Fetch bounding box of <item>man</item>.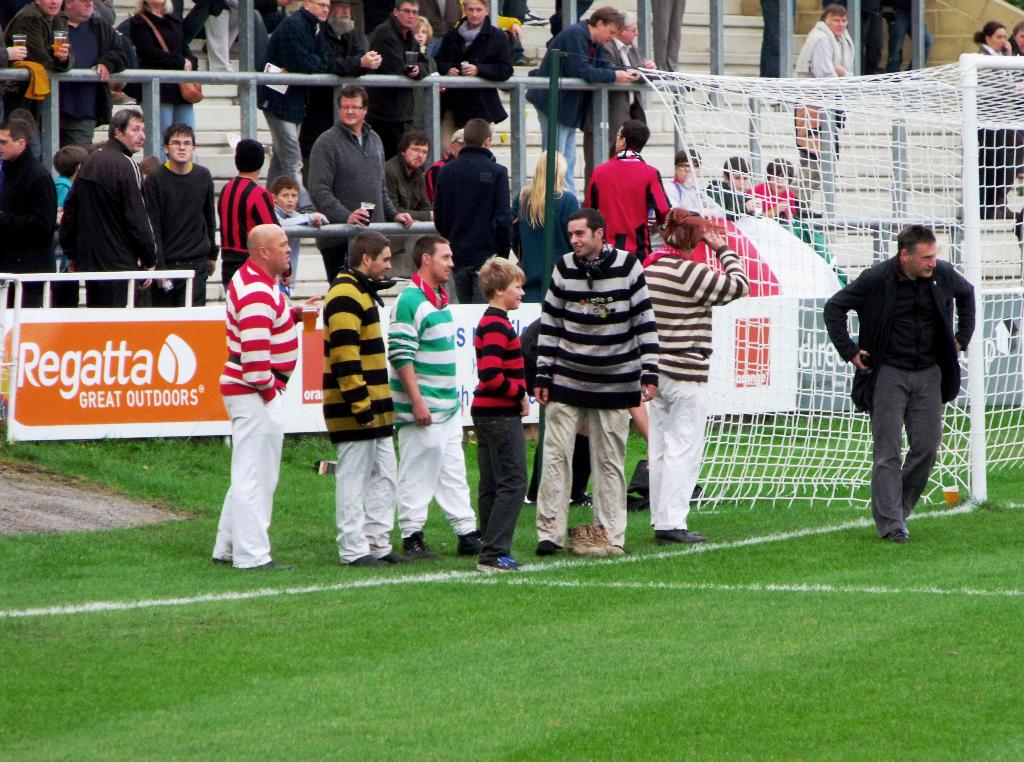
Bbox: BBox(433, 0, 516, 154).
